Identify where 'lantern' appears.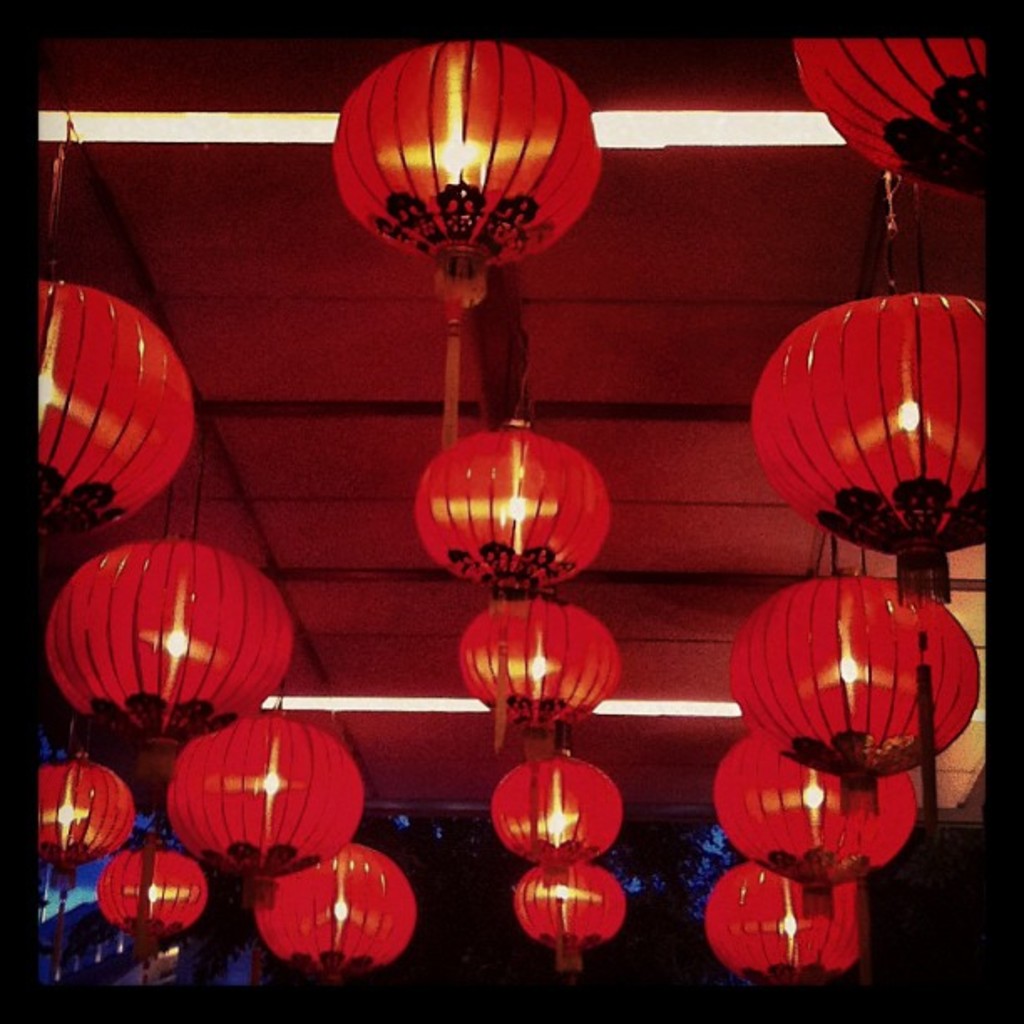
Appears at [751,291,994,596].
